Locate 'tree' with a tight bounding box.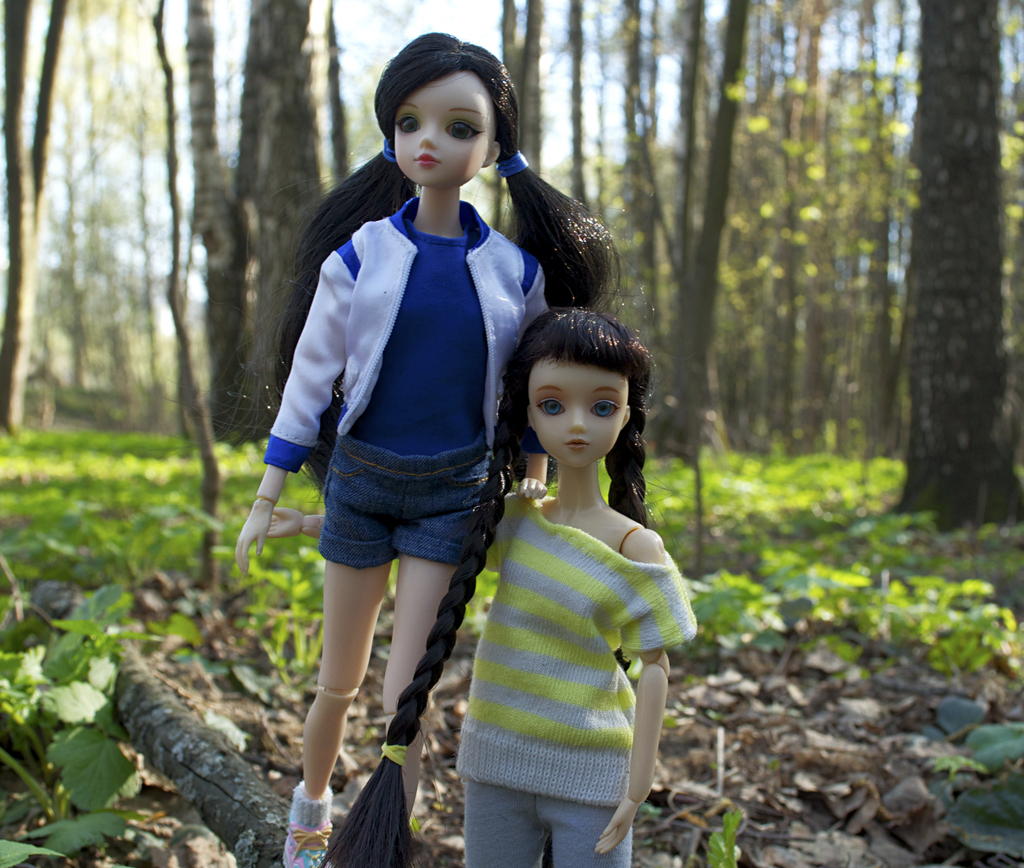
BBox(0, 0, 70, 437).
